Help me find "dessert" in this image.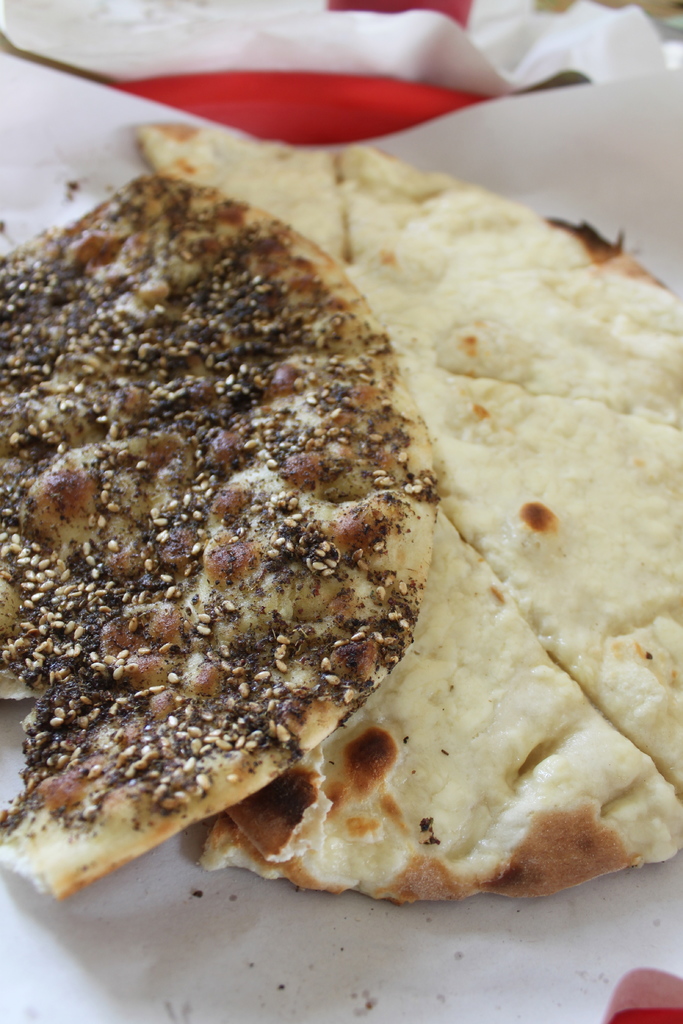
Found it: {"left": 0, "top": 125, "right": 682, "bottom": 909}.
